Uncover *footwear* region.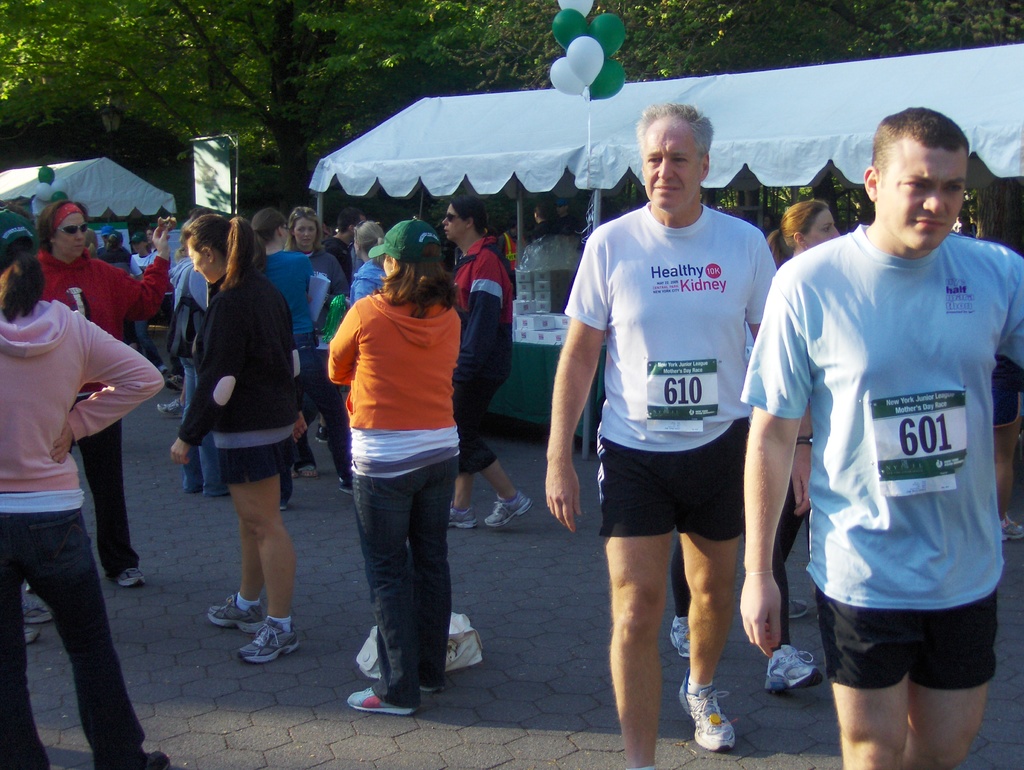
Uncovered: Rect(209, 593, 264, 635).
